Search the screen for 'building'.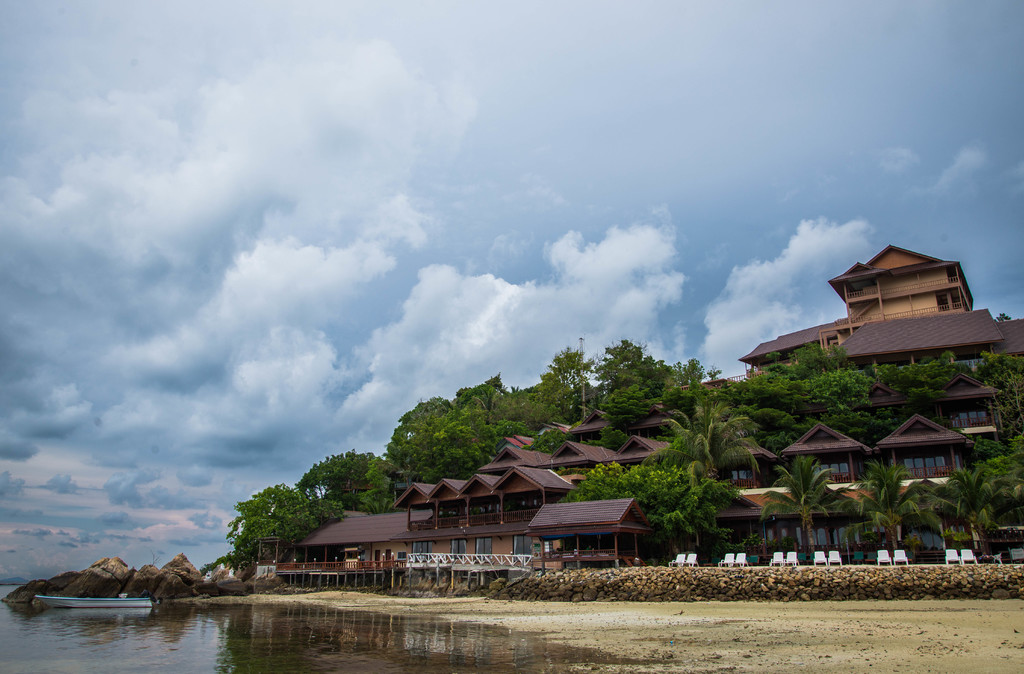
Found at <region>256, 241, 1023, 594</region>.
